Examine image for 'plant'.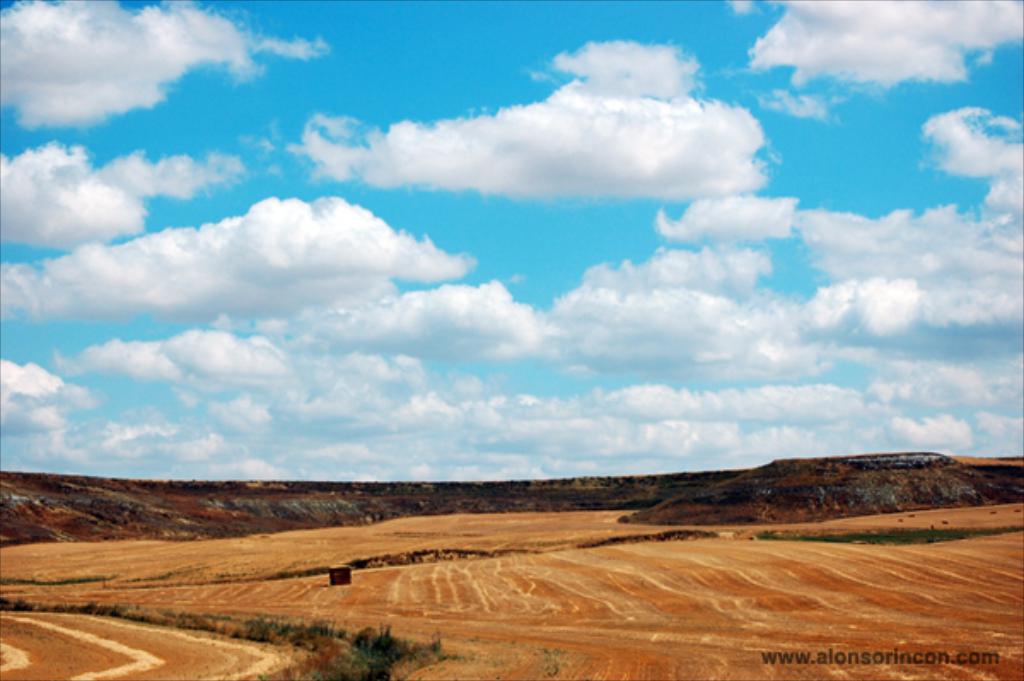
Examination result: <box>427,632,444,662</box>.
